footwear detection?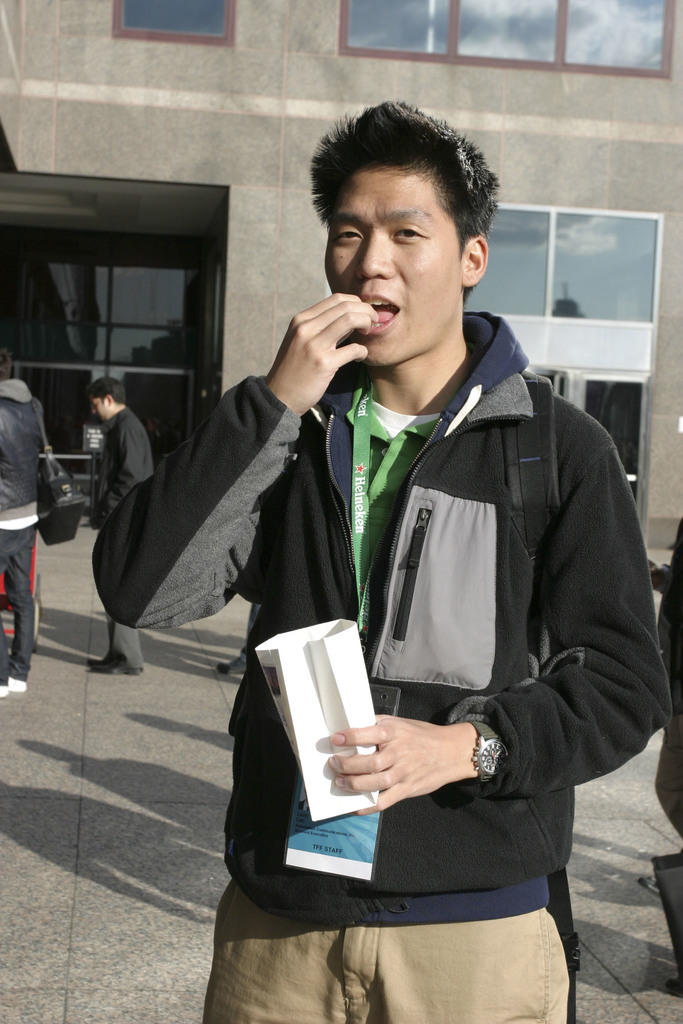
BBox(87, 657, 145, 676)
